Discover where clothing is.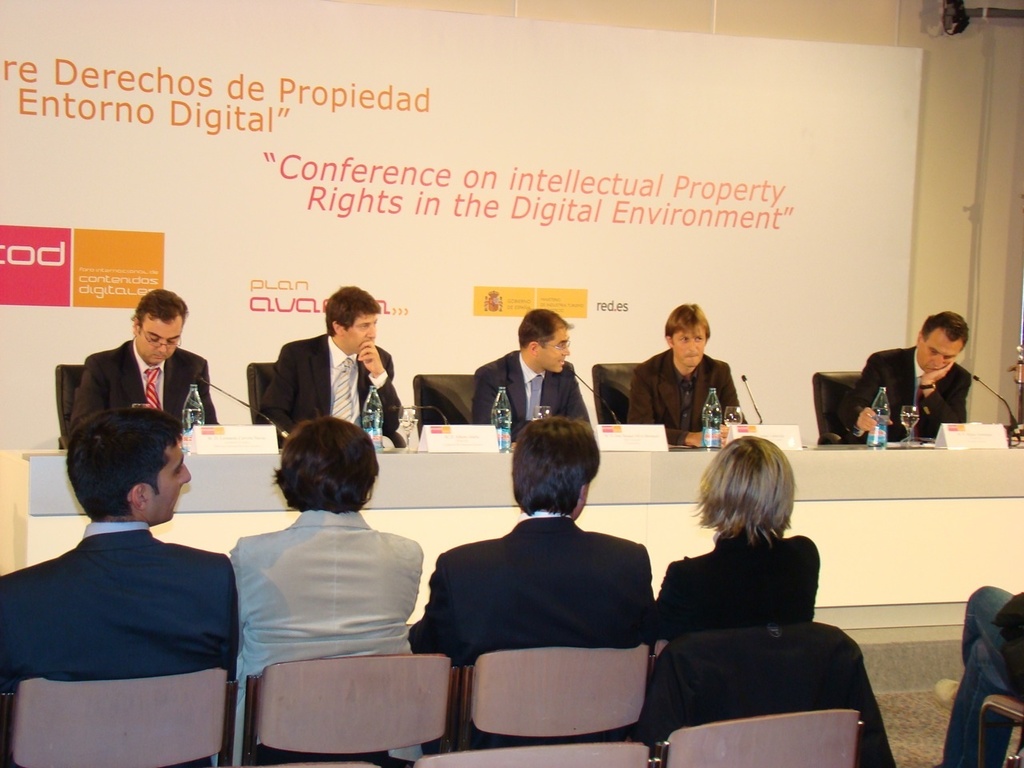
Discovered at detection(654, 527, 819, 645).
